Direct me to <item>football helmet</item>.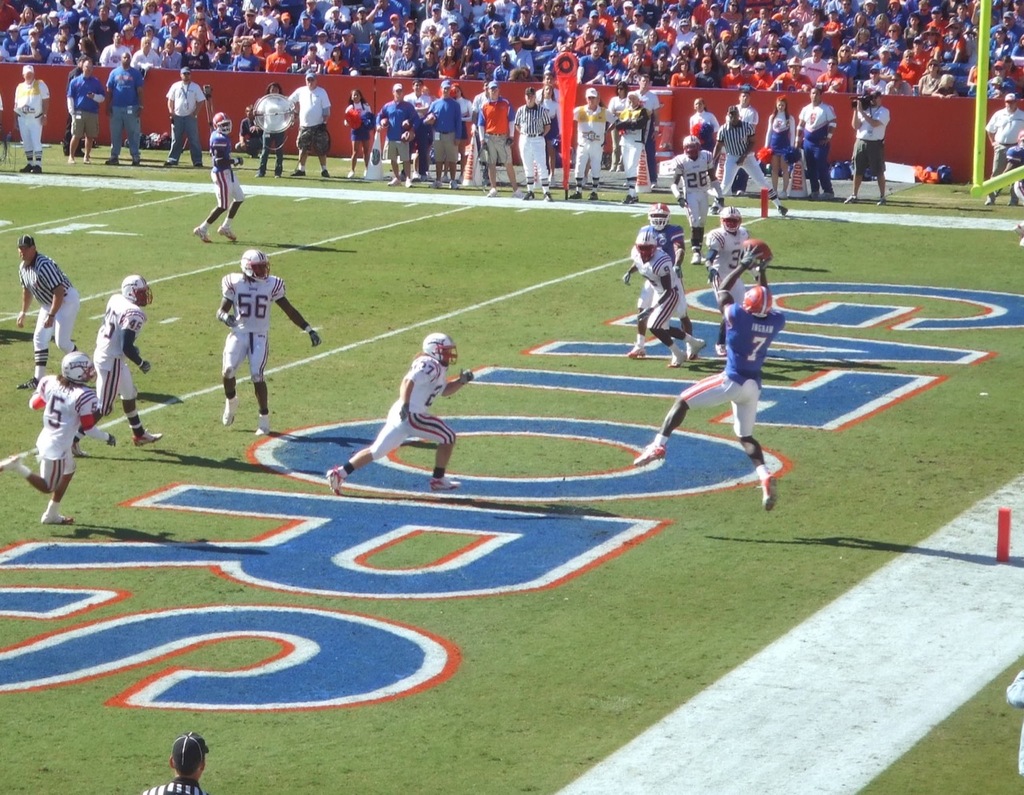
Direction: bbox=(66, 350, 101, 382).
